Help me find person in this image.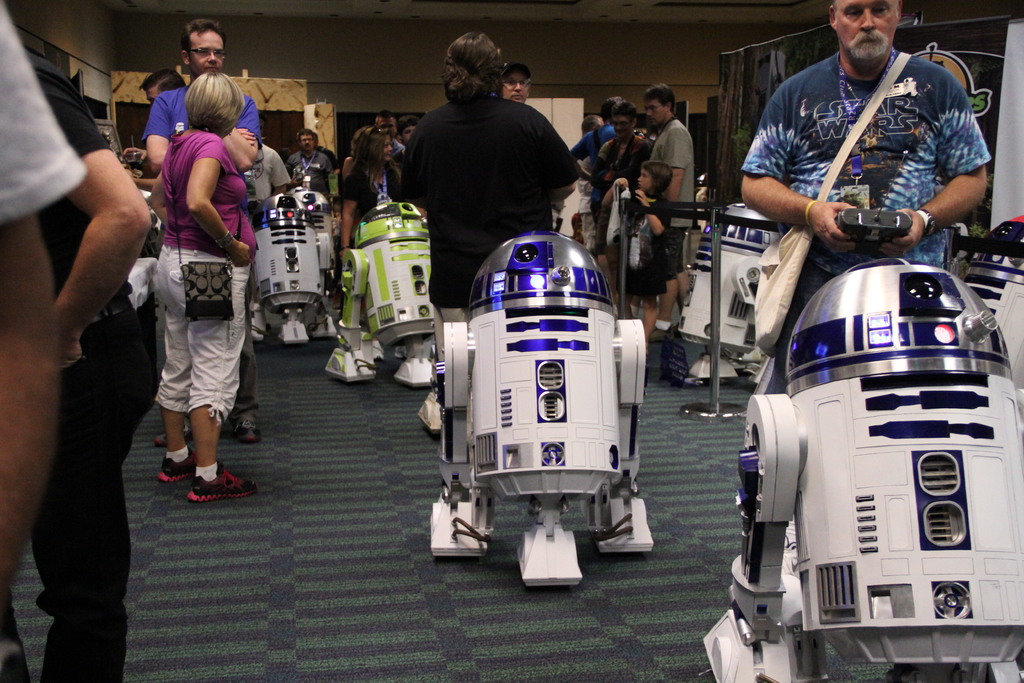
Found it: detection(142, 19, 264, 444).
